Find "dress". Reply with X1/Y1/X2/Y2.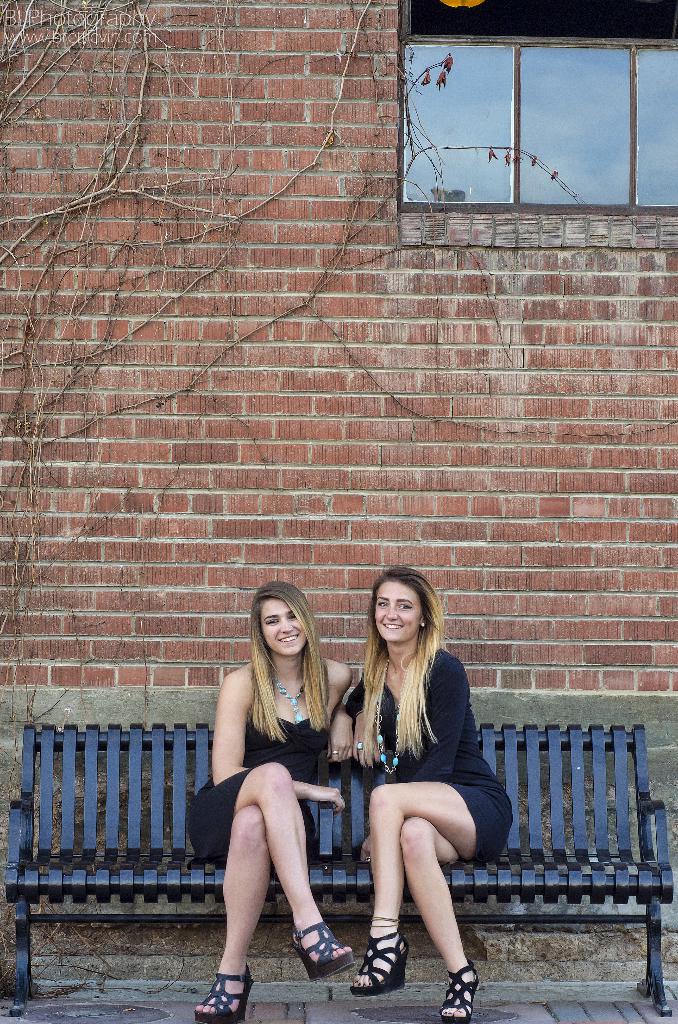
349/646/513/868.
